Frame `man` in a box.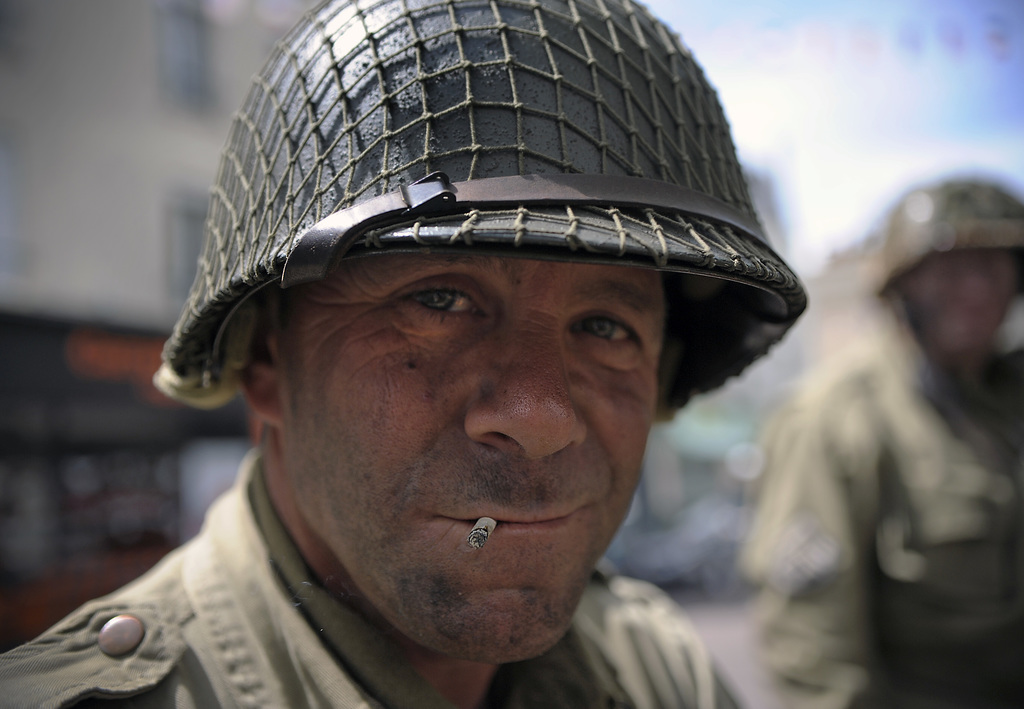
{"x1": 740, "y1": 182, "x2": 1023, "y2": 708}.
